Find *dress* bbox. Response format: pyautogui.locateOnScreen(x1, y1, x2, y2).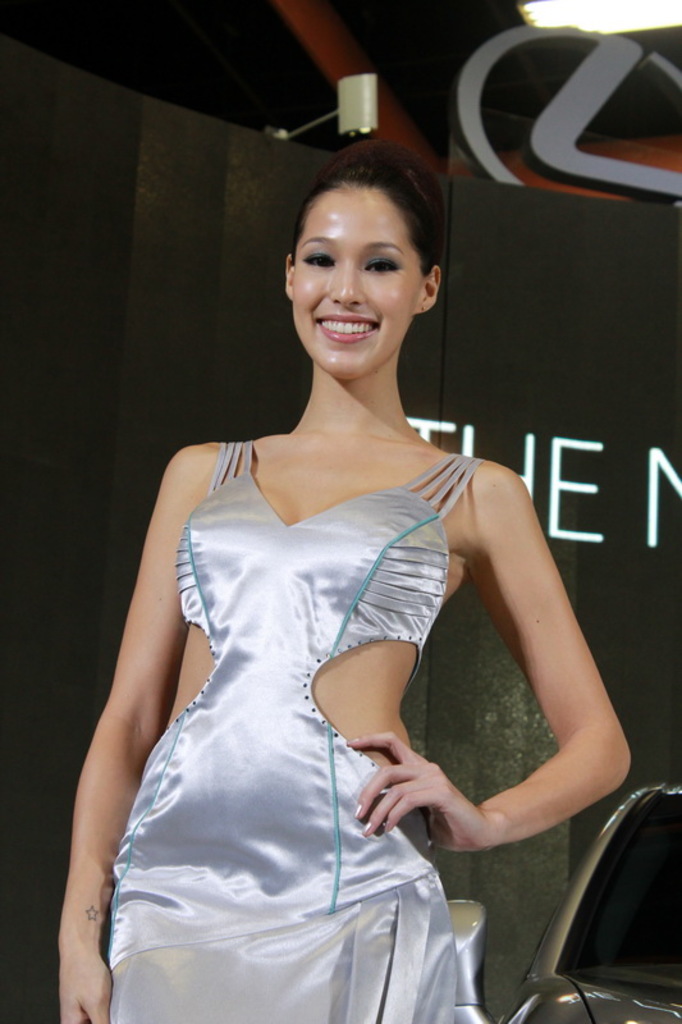
pyautogui.locateOnScreen(113, 439, 482, 1023).
